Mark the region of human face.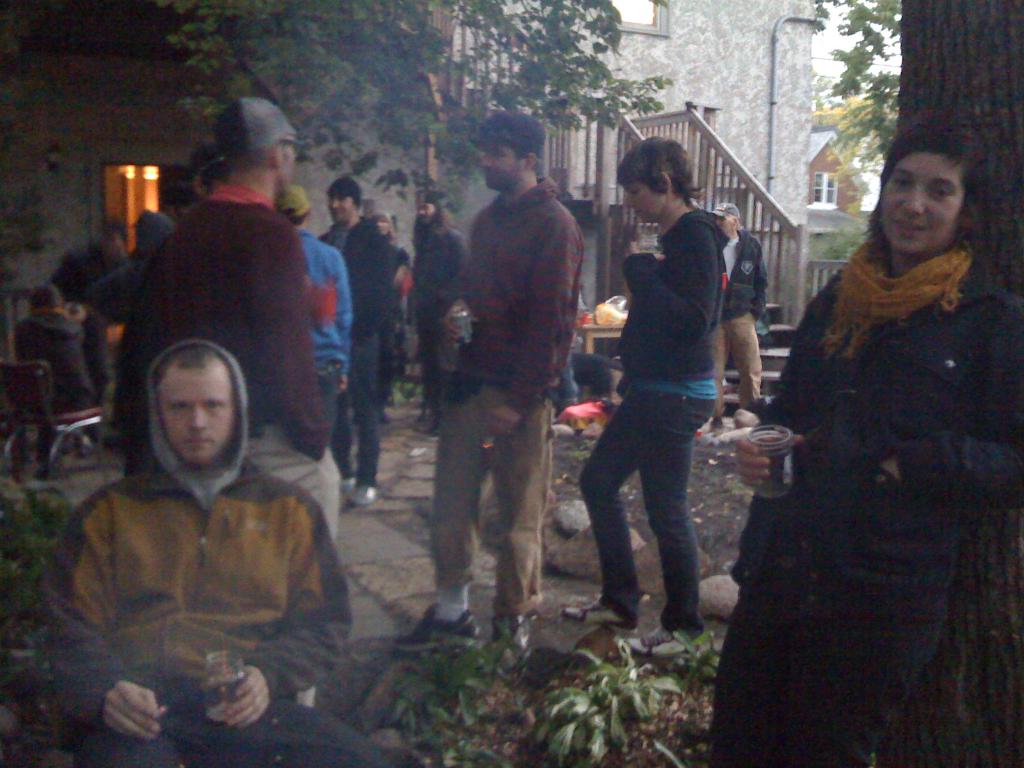
Region: (x1=419, y1=204, x2=438, y2=220).
